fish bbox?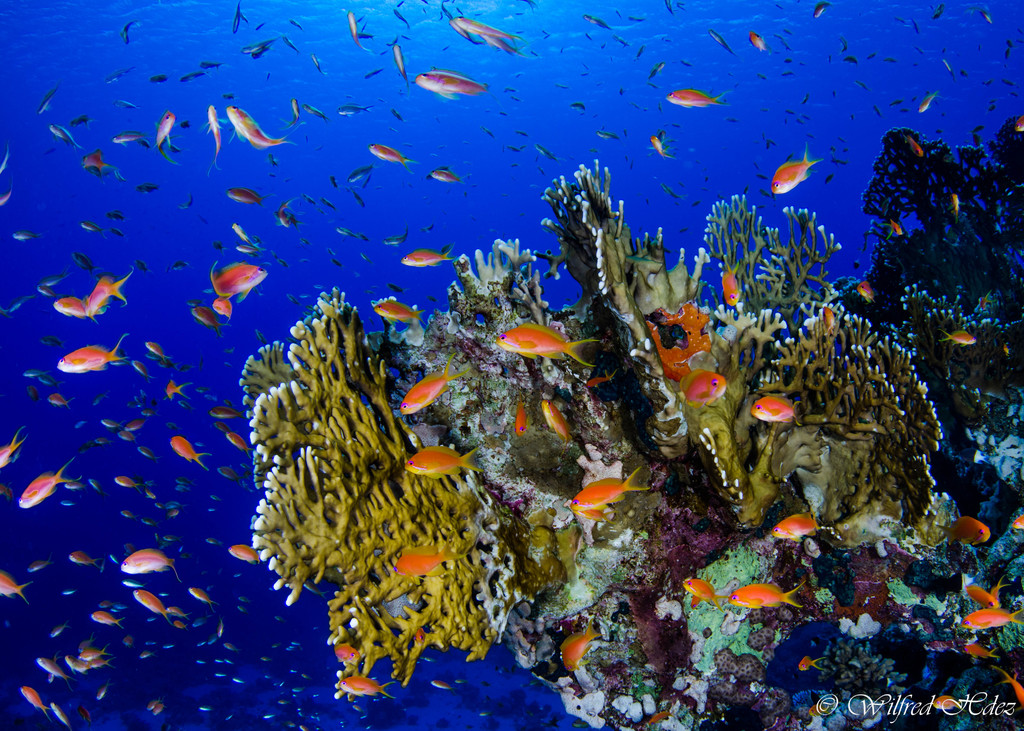
detection(941, 330, 975, 348)
